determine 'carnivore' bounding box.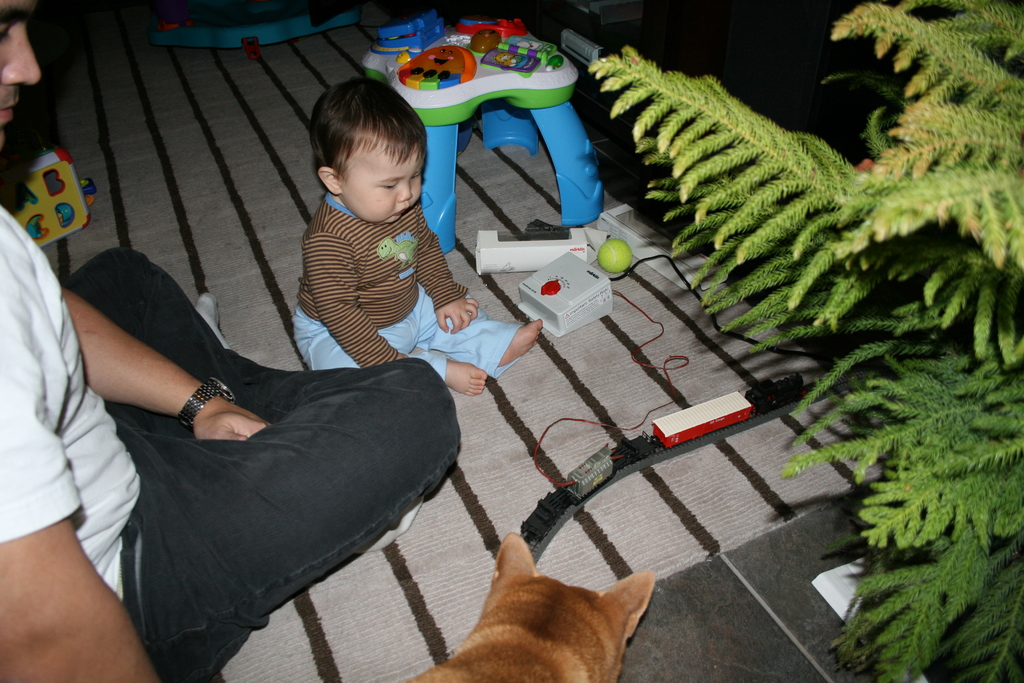
Determined: l=278, t=65, r=543, b=418.
